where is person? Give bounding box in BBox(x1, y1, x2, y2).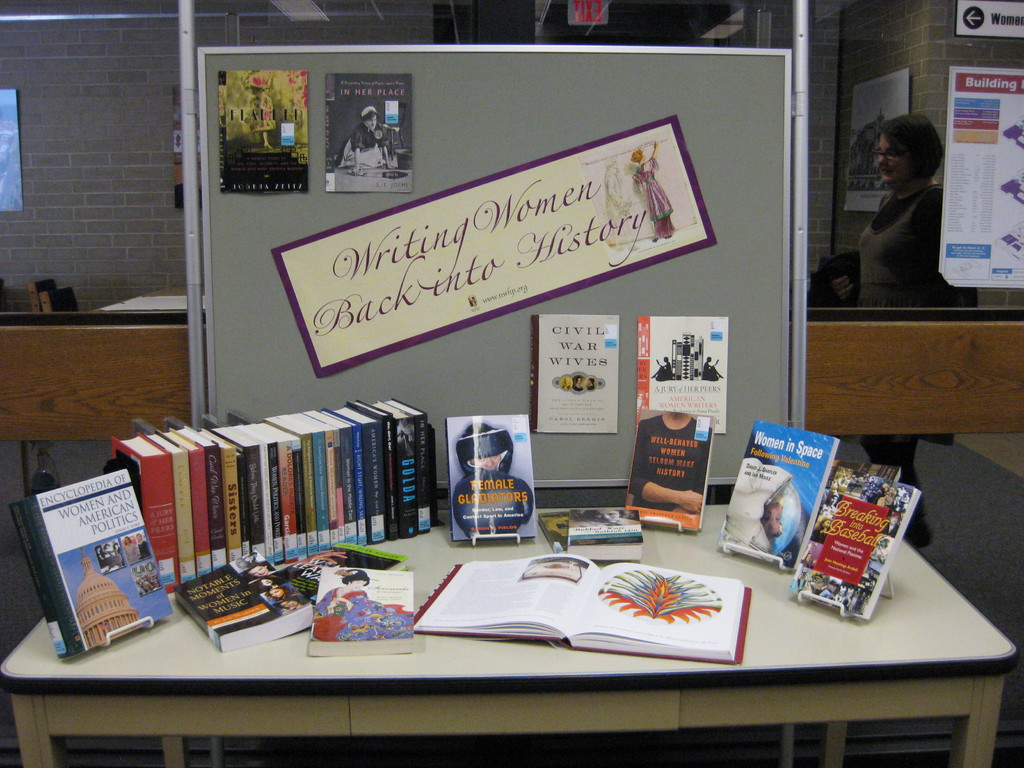
BBox(247, 77, 280, 148).
